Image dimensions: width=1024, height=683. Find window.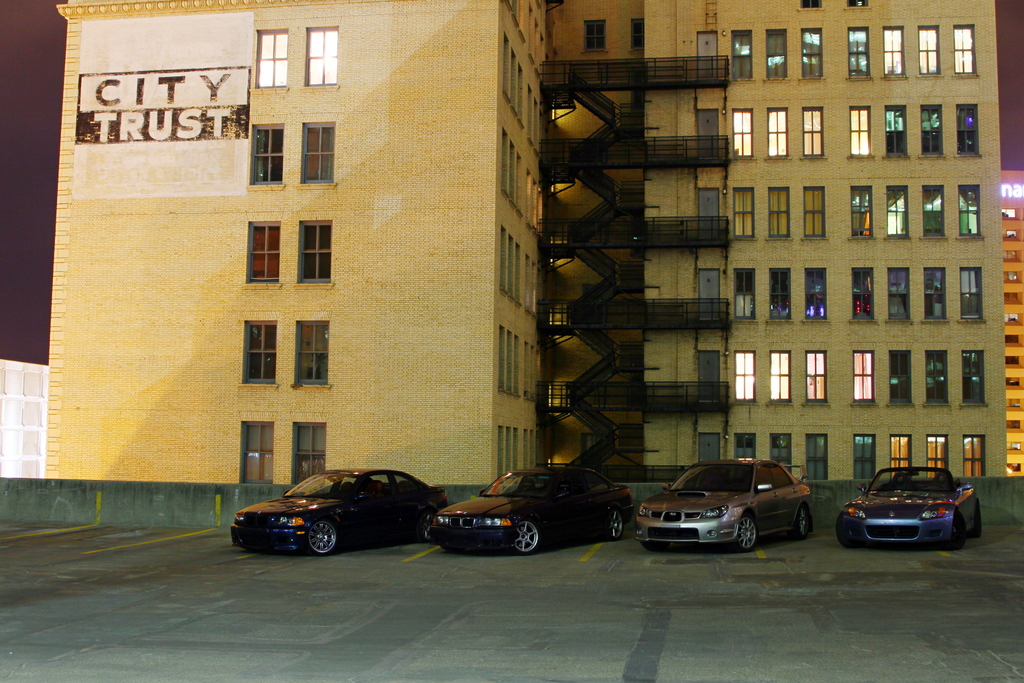
BBox(808, 192, 826, 240).
